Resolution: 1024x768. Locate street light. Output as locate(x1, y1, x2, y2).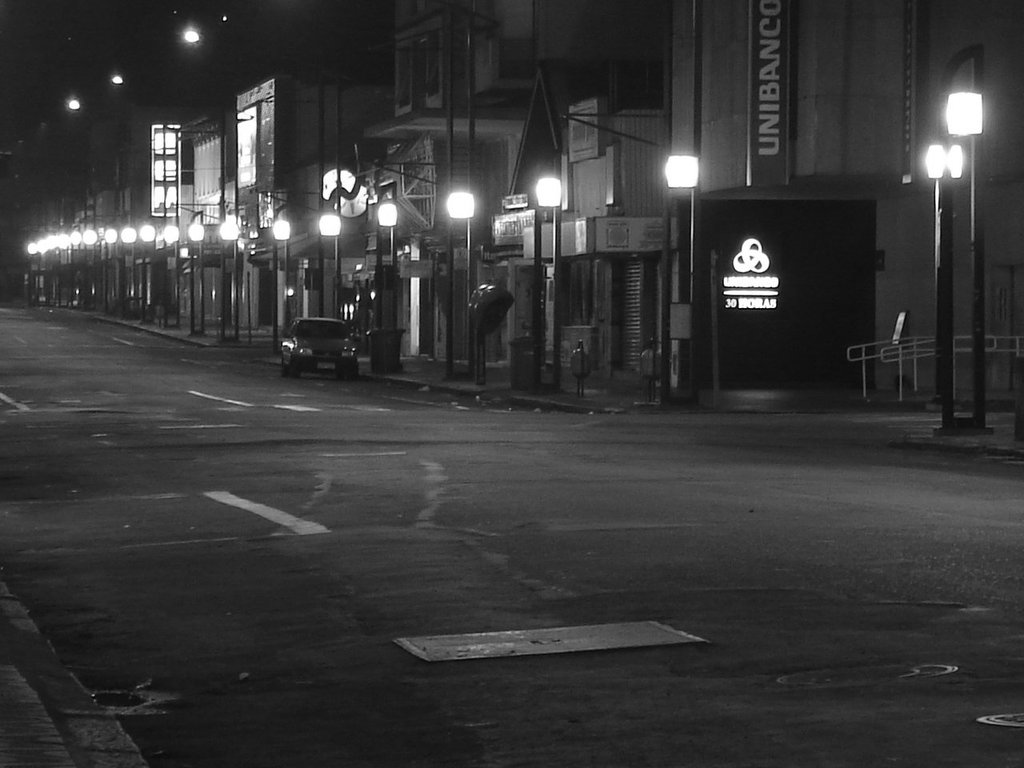
locate(907, 64, 1002, 441).
